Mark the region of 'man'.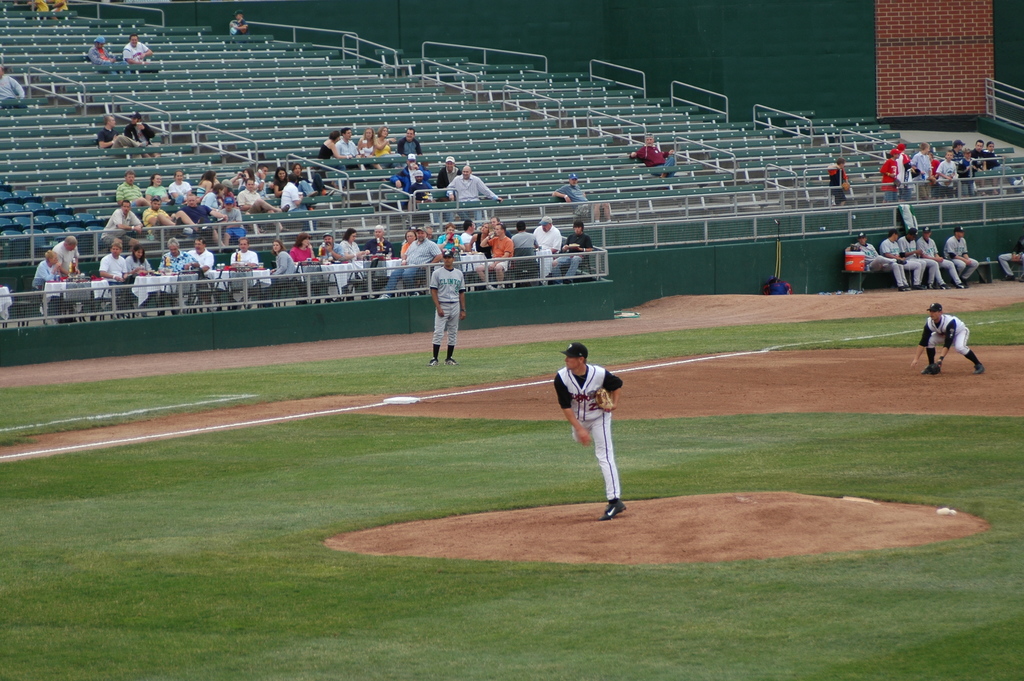
Region: bbox=[190, 242, 211, 268].
